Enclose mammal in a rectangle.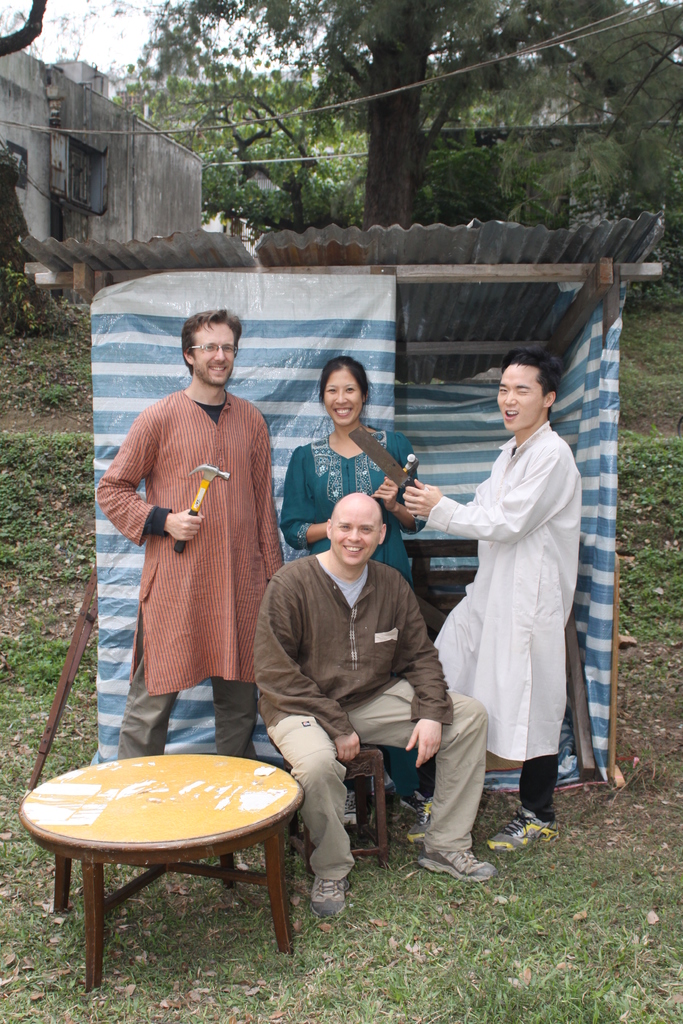
l=255, t=488, r=493, b=904.
